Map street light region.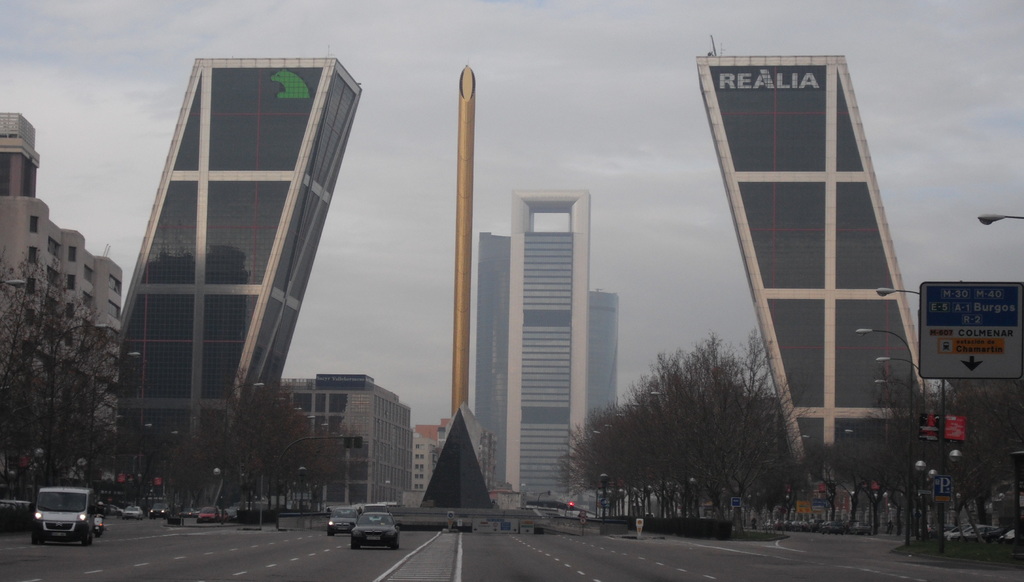
Mapped to [left=878, top=354, right=927, bottom=463].
